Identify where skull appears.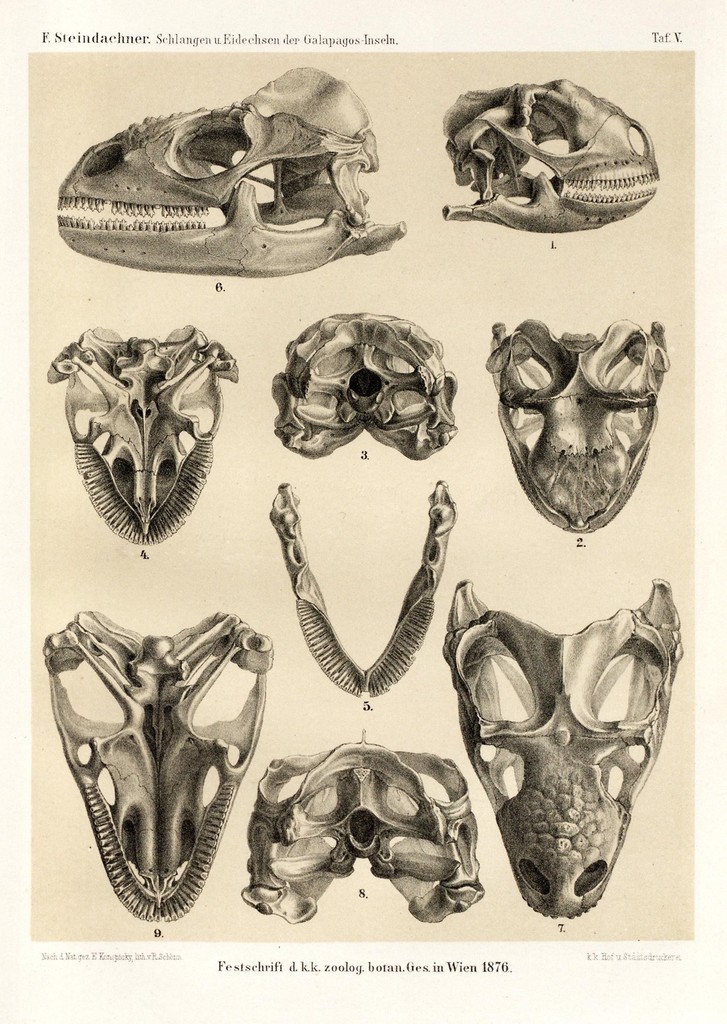
Appears at [445,82,663,230].
